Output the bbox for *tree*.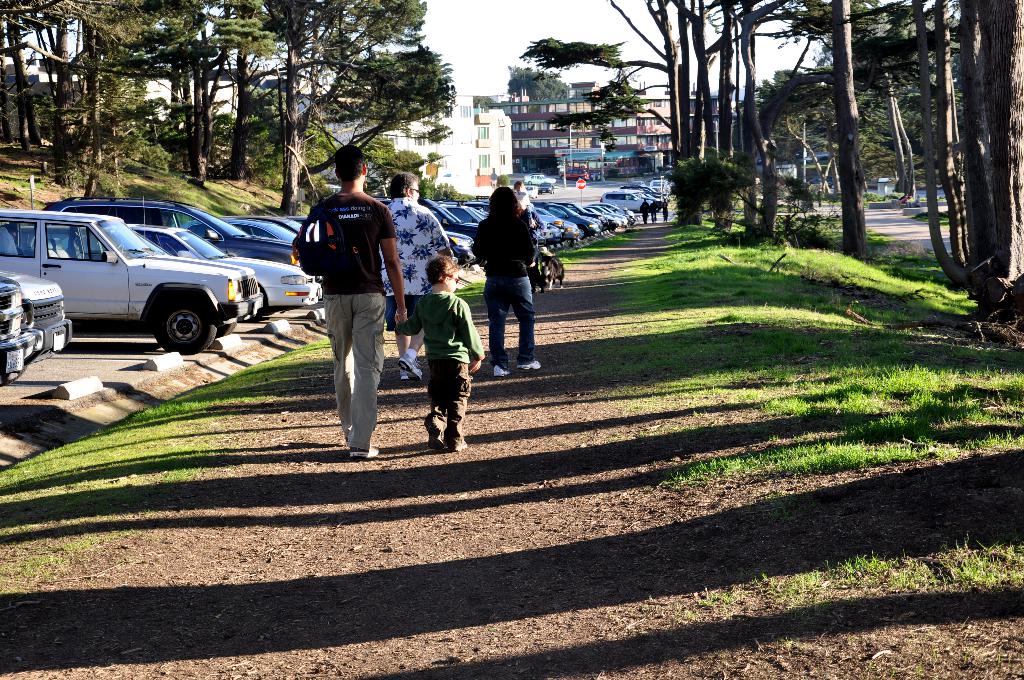
rect(0, 0, 43, 119).
